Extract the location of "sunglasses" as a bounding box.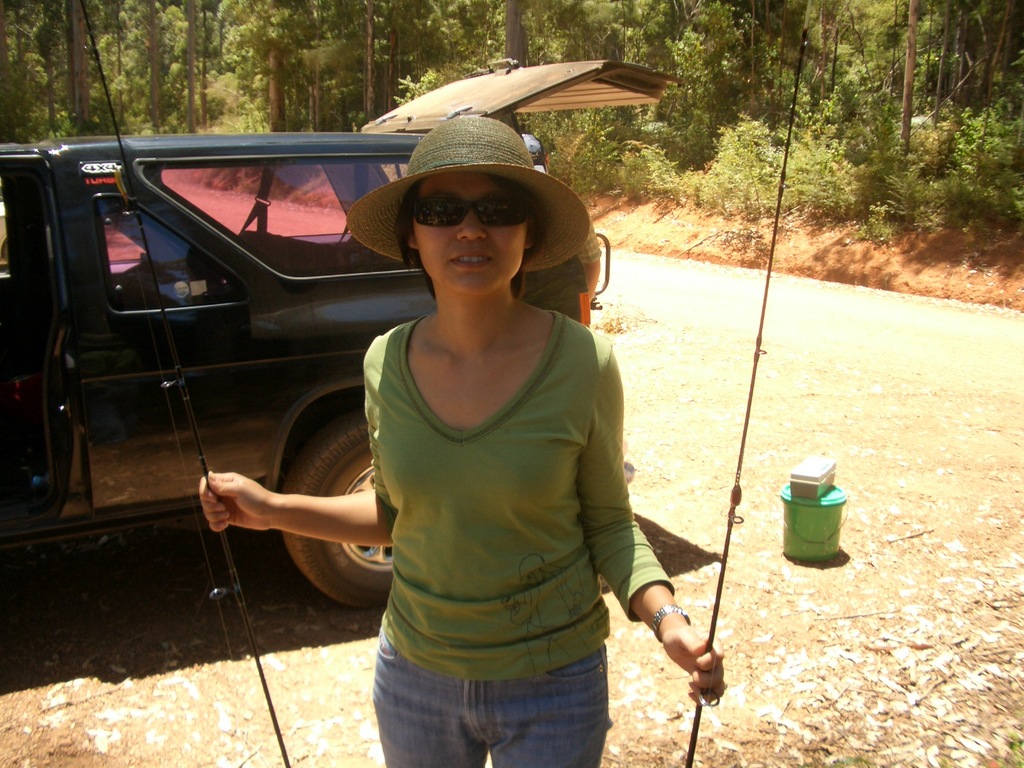
x1=408 y1=193 x2=535 y2=228.
